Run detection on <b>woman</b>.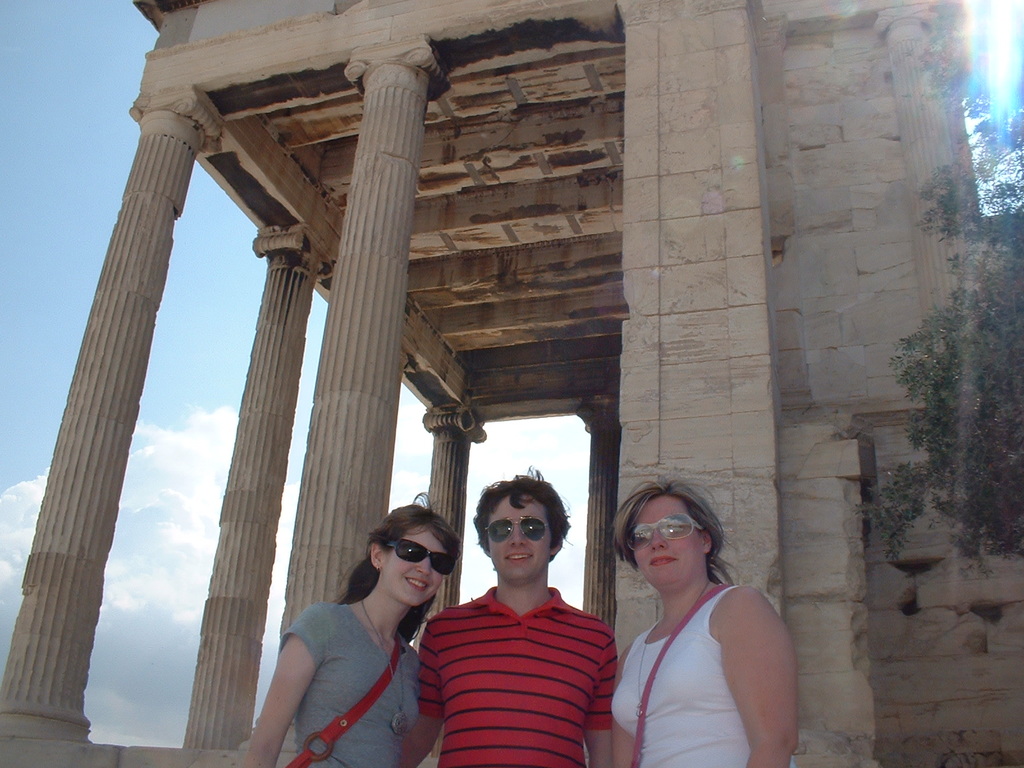
Result: [left=248, top=490, right=465, bottom=767].
